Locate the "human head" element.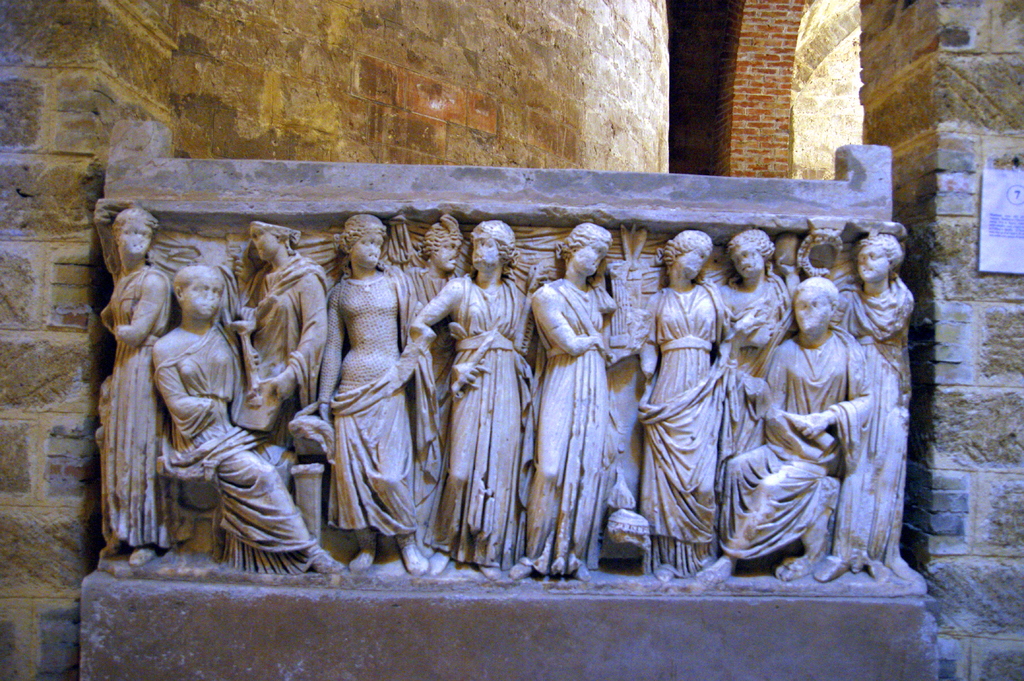
Element bbox: crop(667, 233, 716, 278).
